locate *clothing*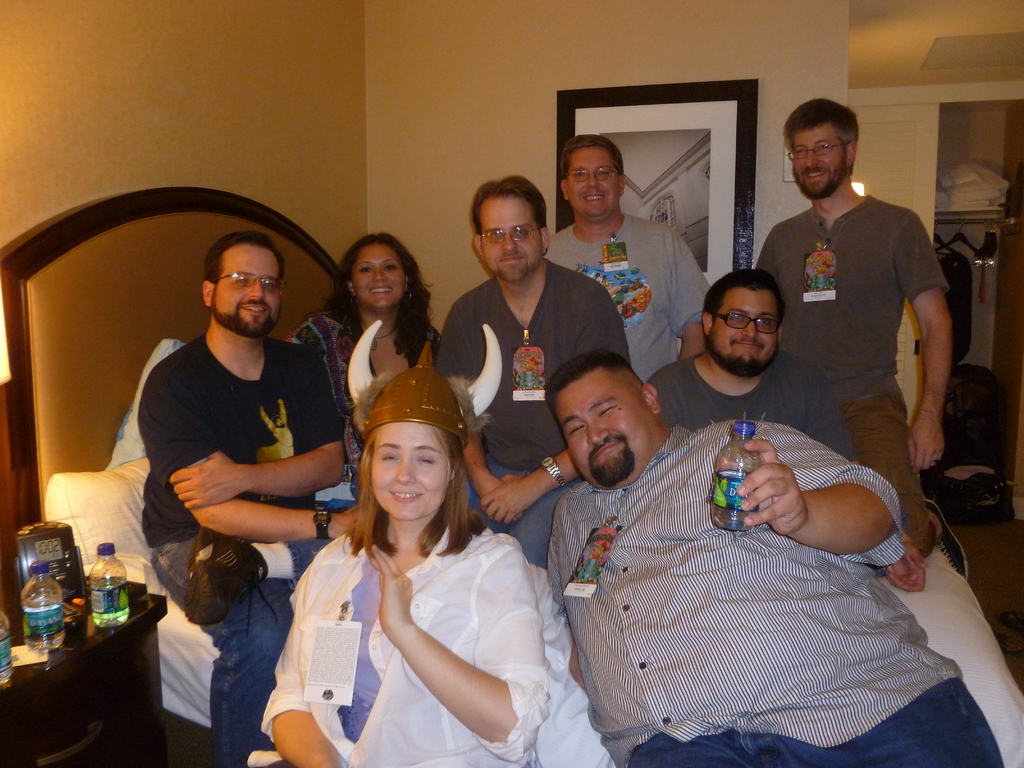
(529,225,704,379)
